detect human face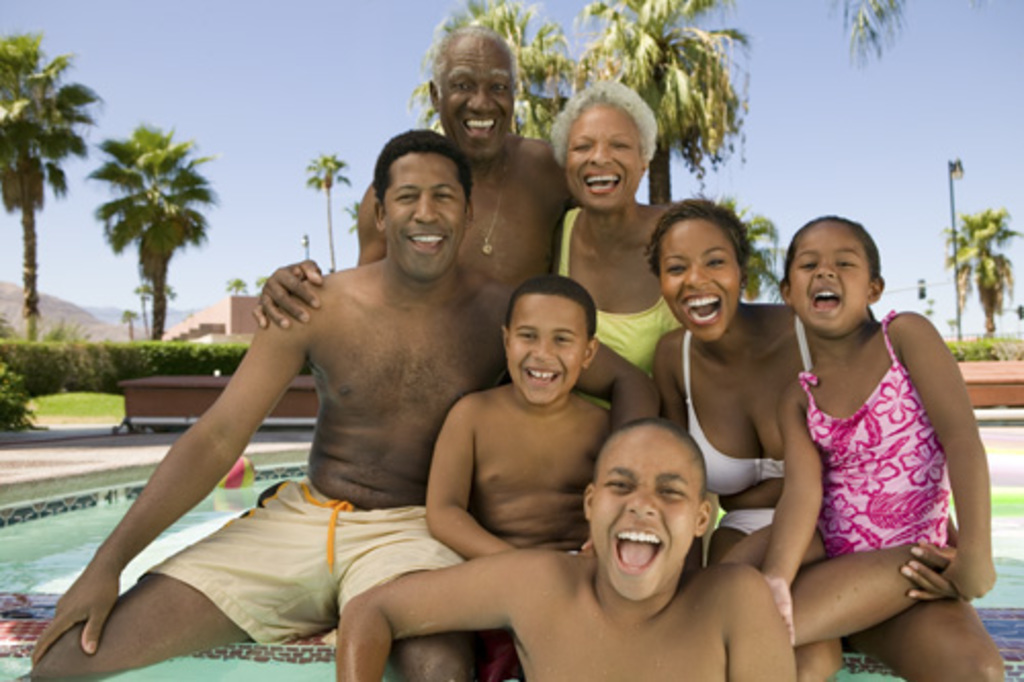
detection(659, 217, 733, 340)
